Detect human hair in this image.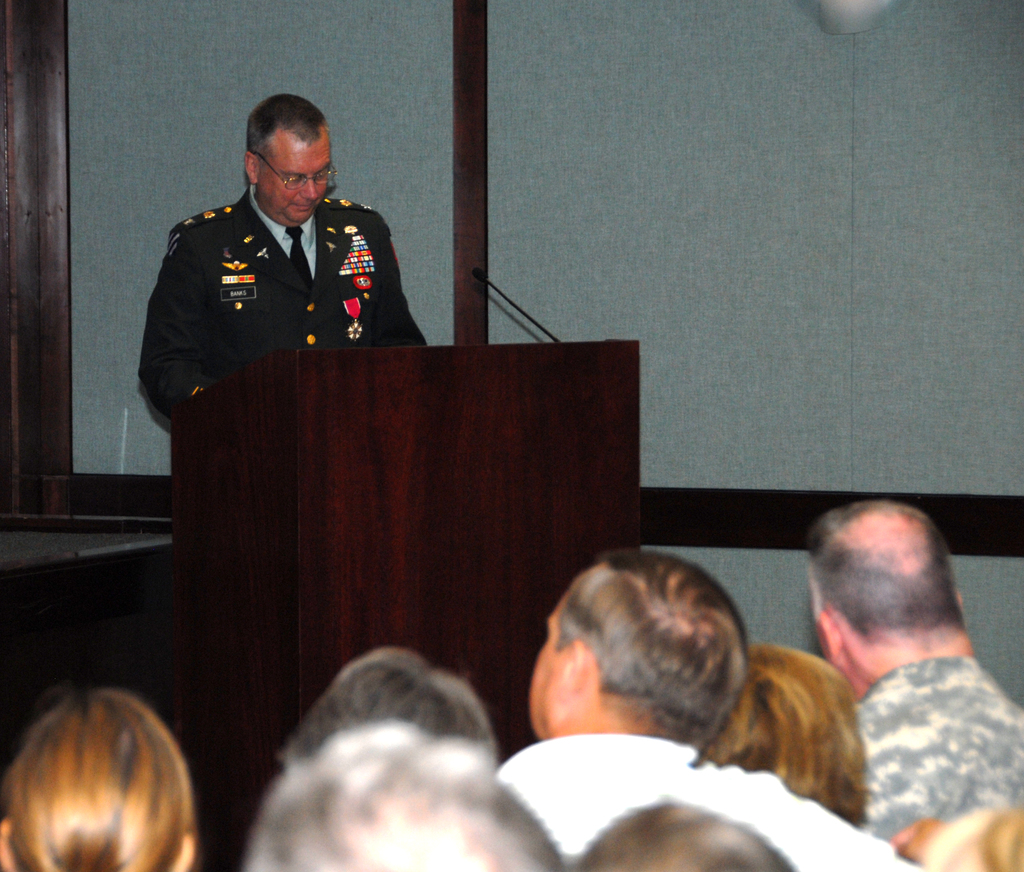
Detection: [x1=801, y1=501, x2=964, y2=639].
